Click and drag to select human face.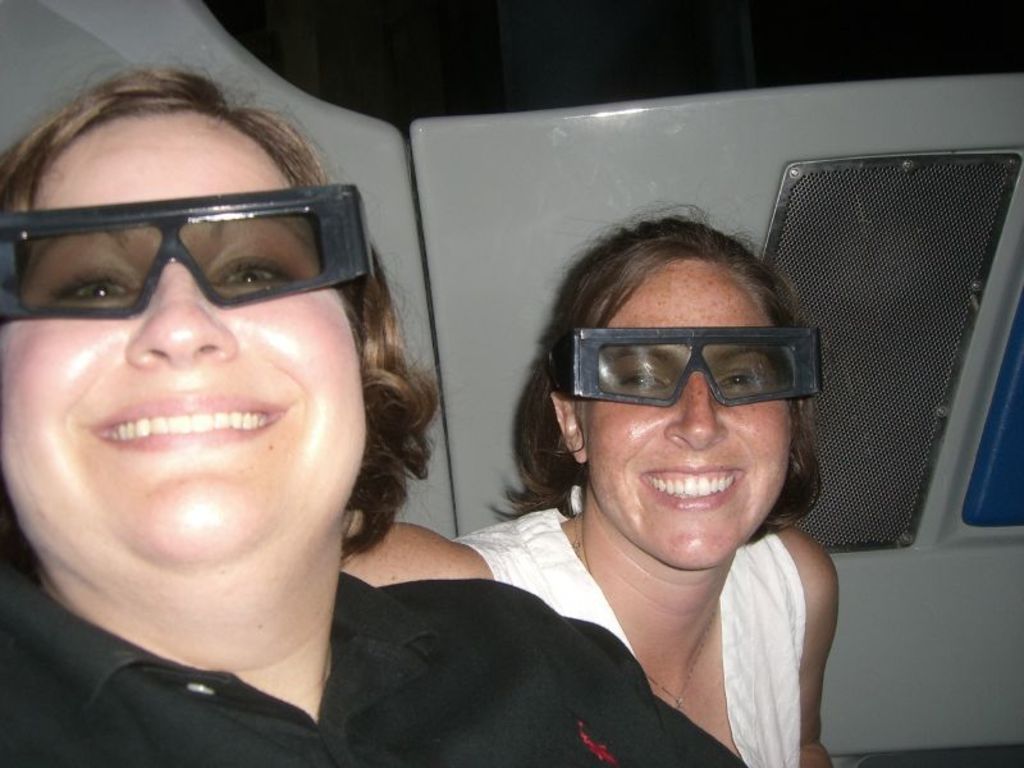
Selection: region(586, 255, 790, 571).
